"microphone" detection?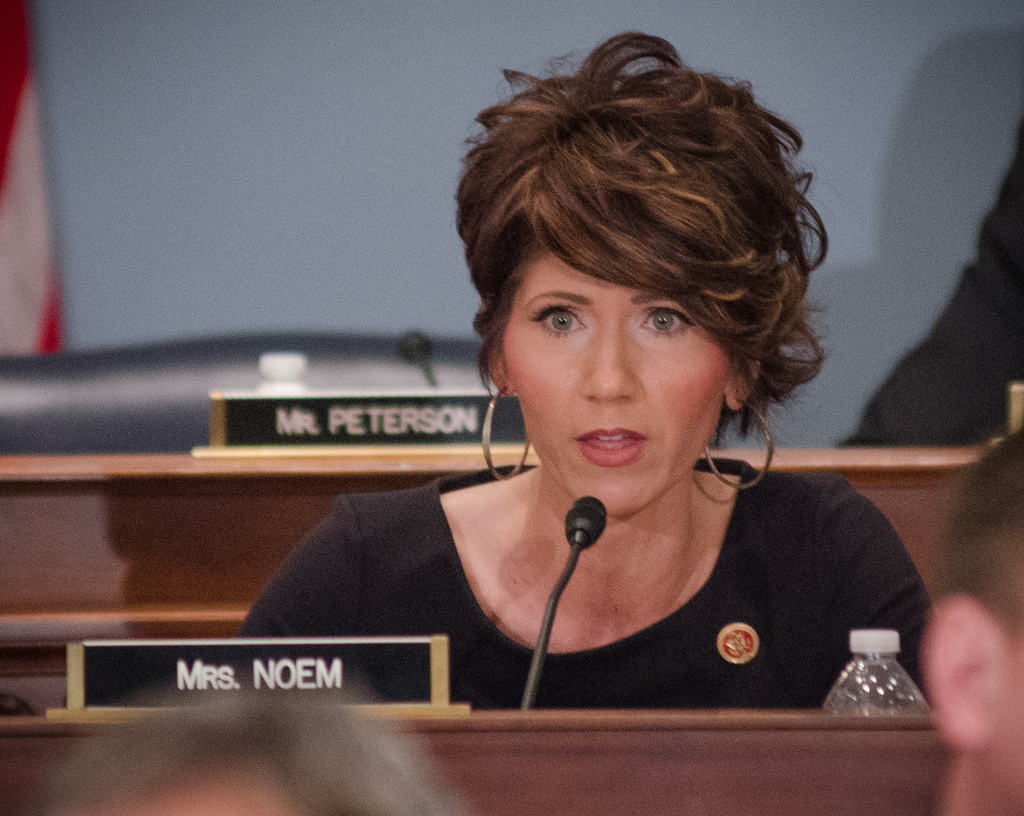
[x1=564, y1=493, x2=607, y2=554]
